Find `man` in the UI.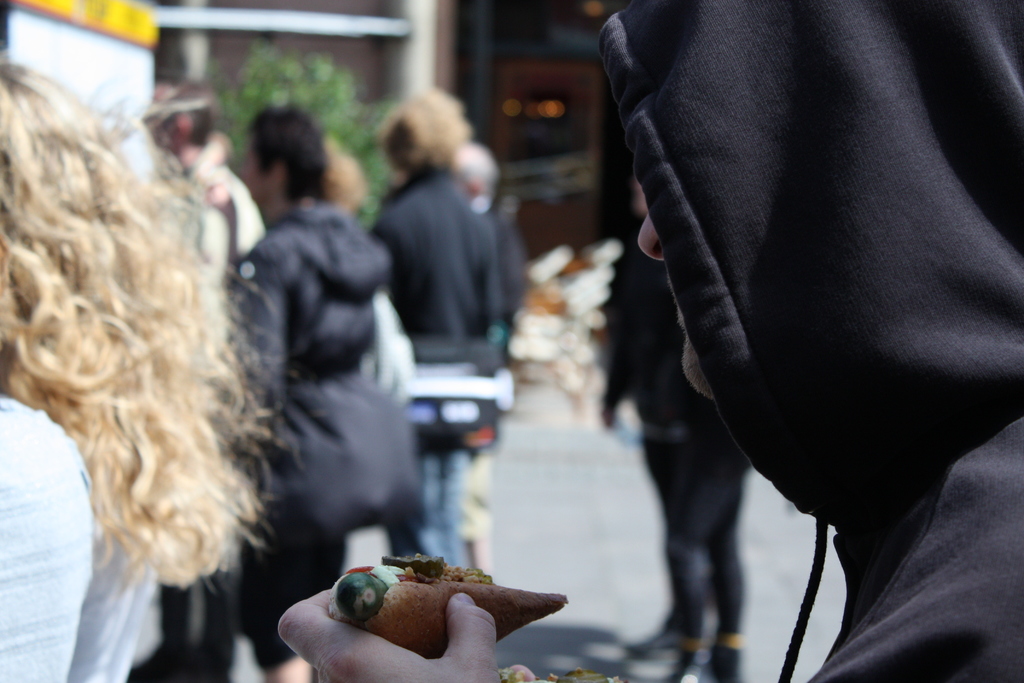
UI element at [279,0,1023,682].
